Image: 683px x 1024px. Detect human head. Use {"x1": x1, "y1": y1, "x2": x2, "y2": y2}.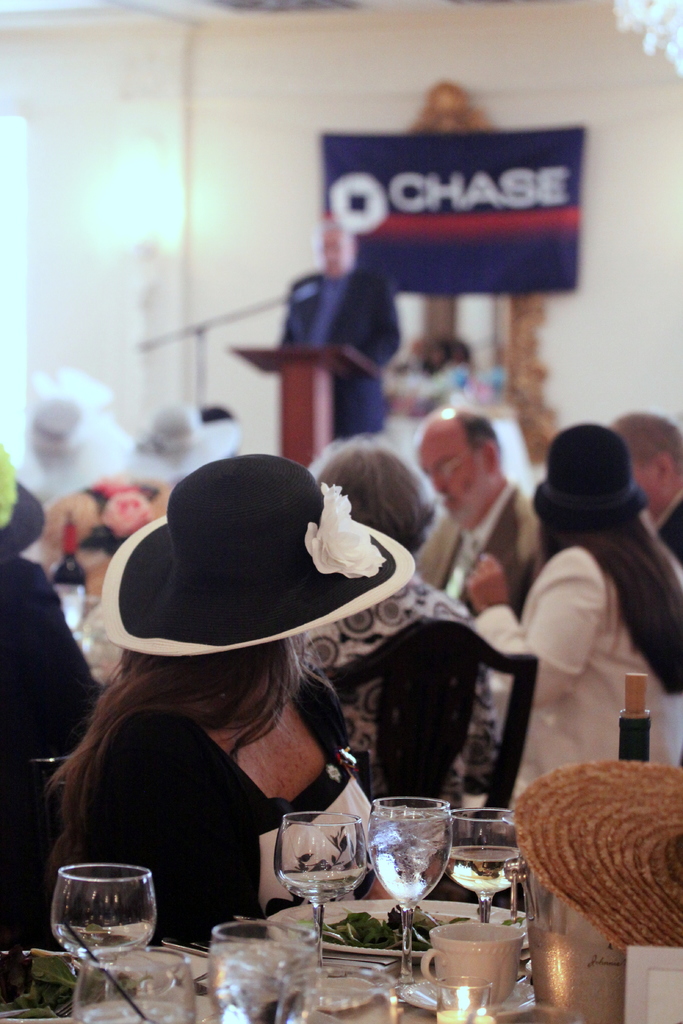
{"x1": 313, "y1": 435, "x2": 431, "y2": 547}.
